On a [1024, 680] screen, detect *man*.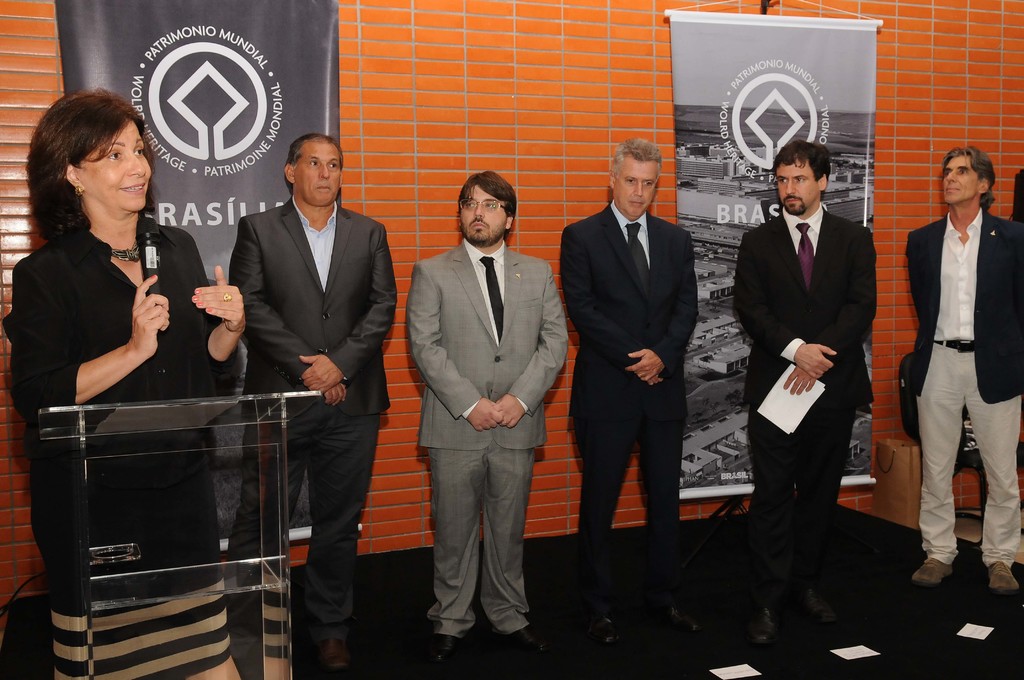
401/159/575/670.
